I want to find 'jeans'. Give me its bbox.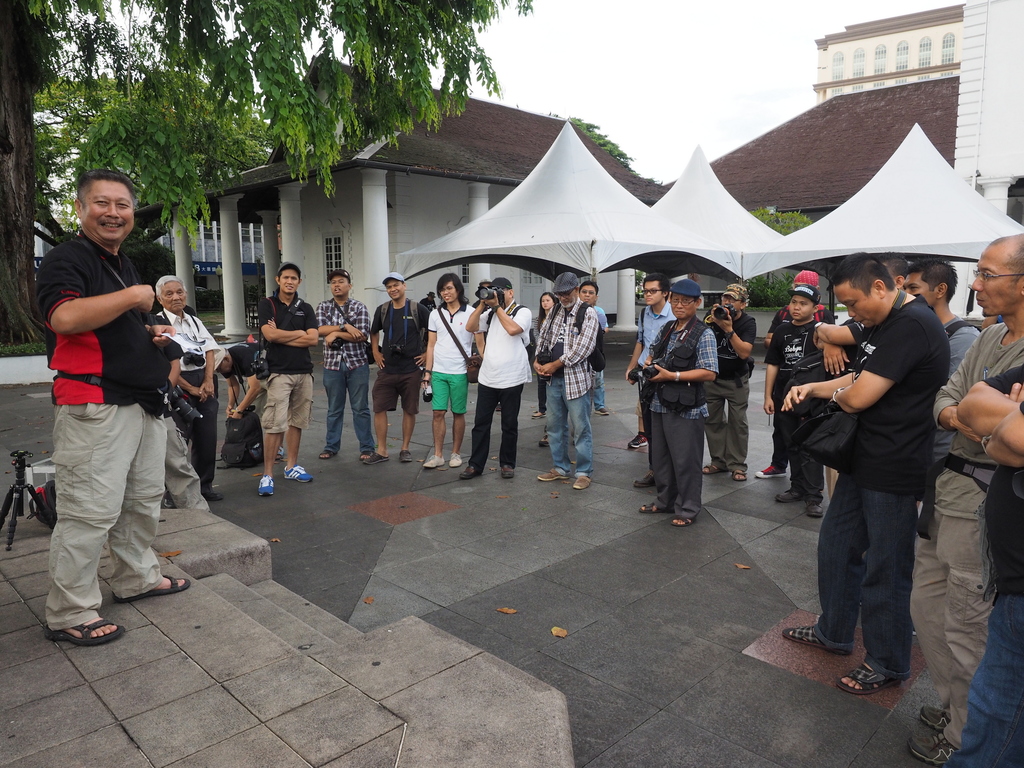
<region>547, 373, 595, 481</region>.
